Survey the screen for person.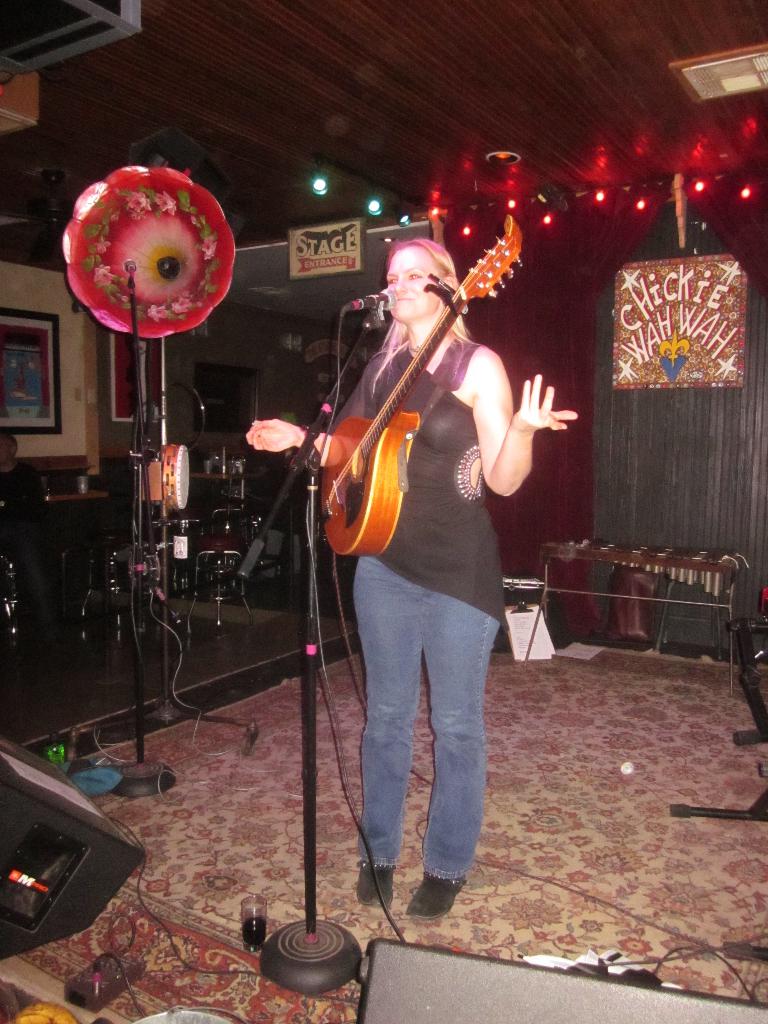
Survey found: (246, 230, 578, 921).
